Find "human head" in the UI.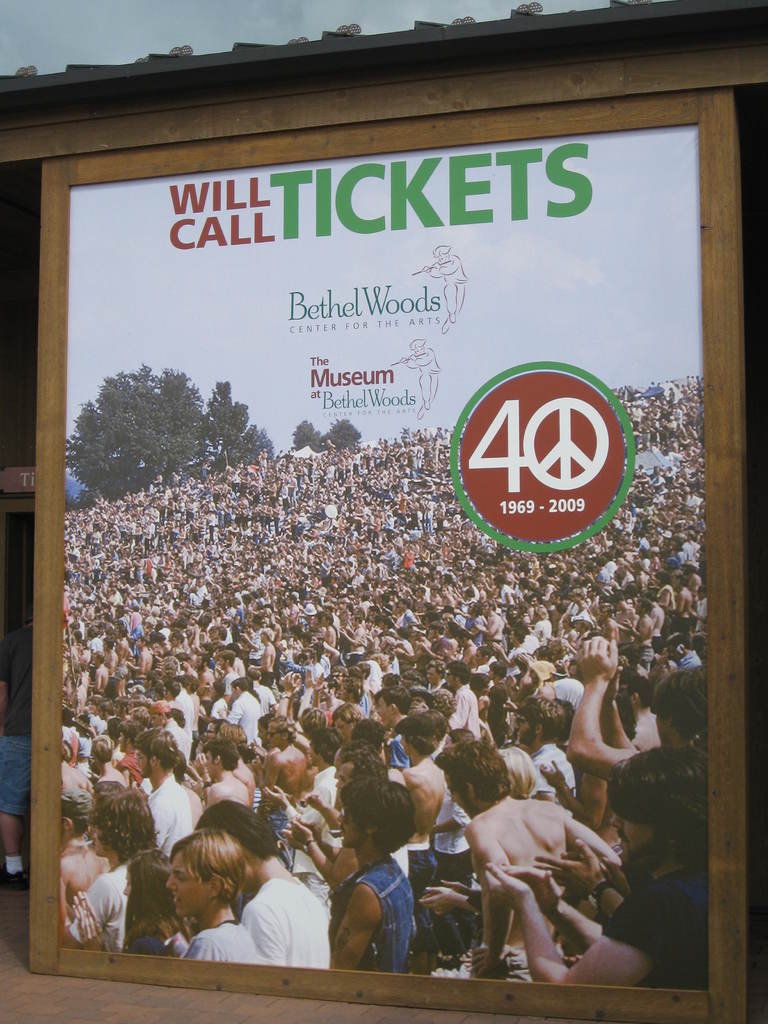
UI element at [488,662,511,679].
